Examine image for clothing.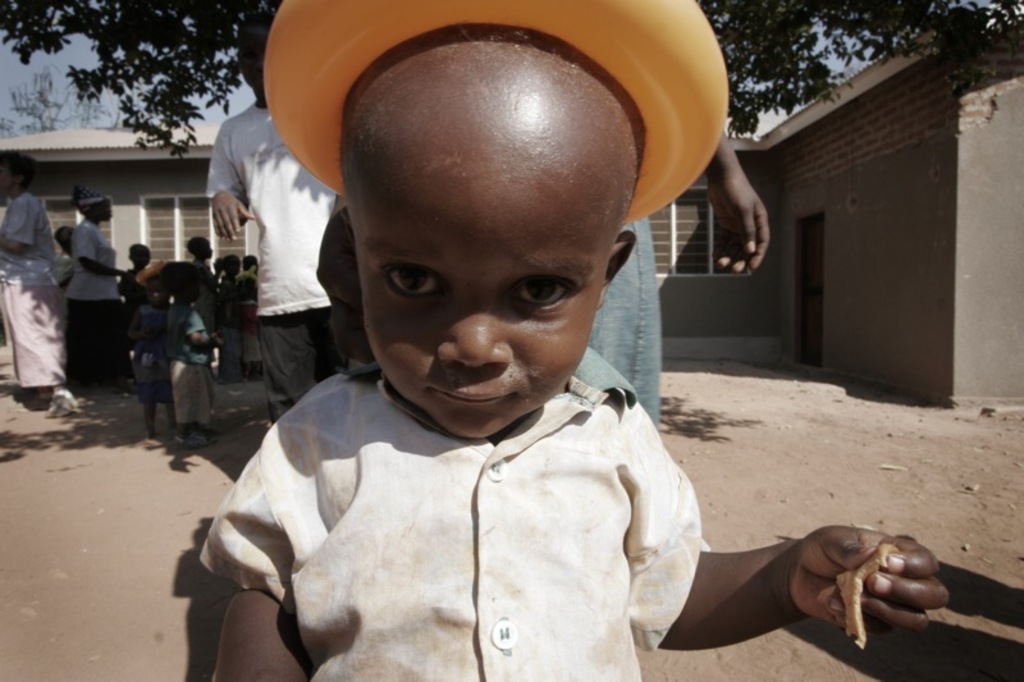
Examination result: <bbox>209, 338, 732, 676</bbox>.
